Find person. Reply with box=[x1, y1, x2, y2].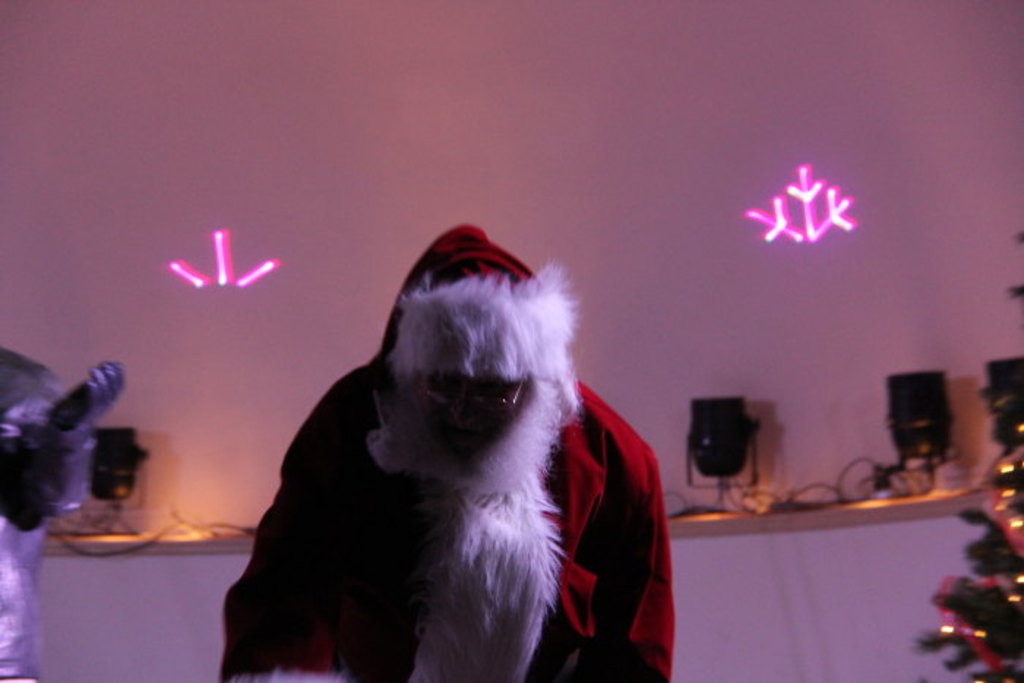
box=[224, 218, 676, 682].
